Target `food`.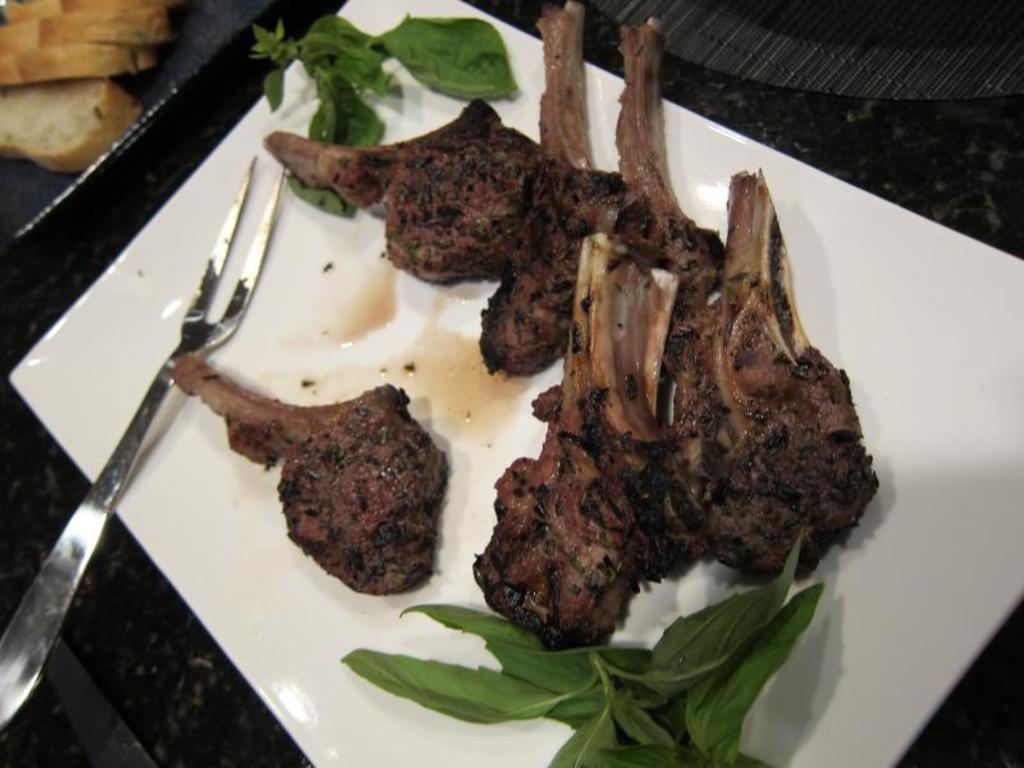
Target region: bbox(180, 68, 837, 659).
